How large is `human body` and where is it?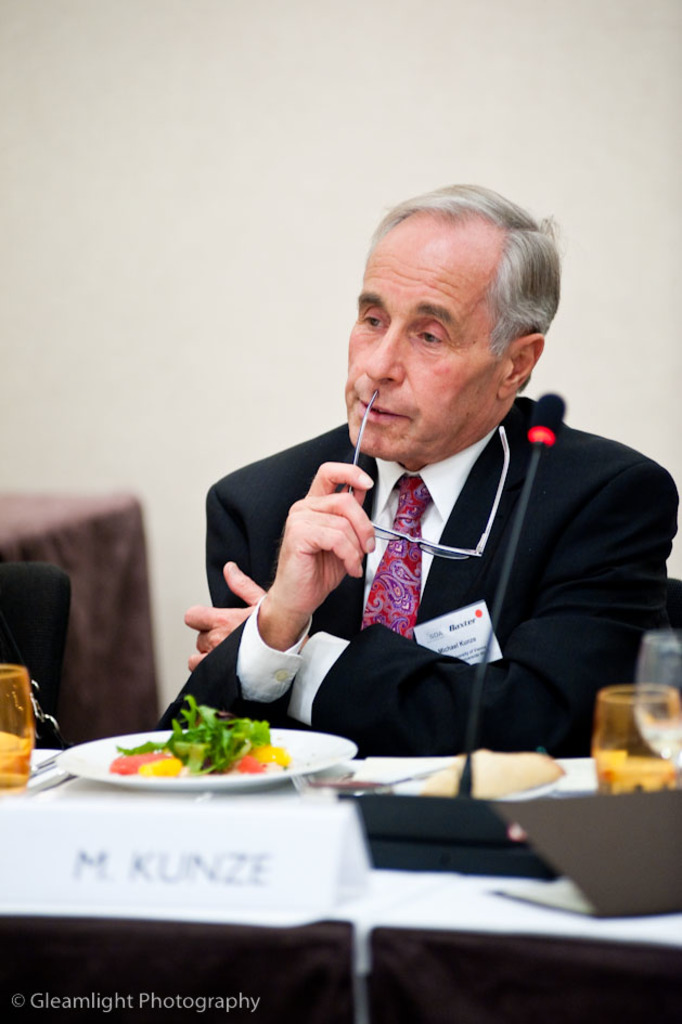
Bounding box: (x1=136, y1=190, x2=645, y2=793).
